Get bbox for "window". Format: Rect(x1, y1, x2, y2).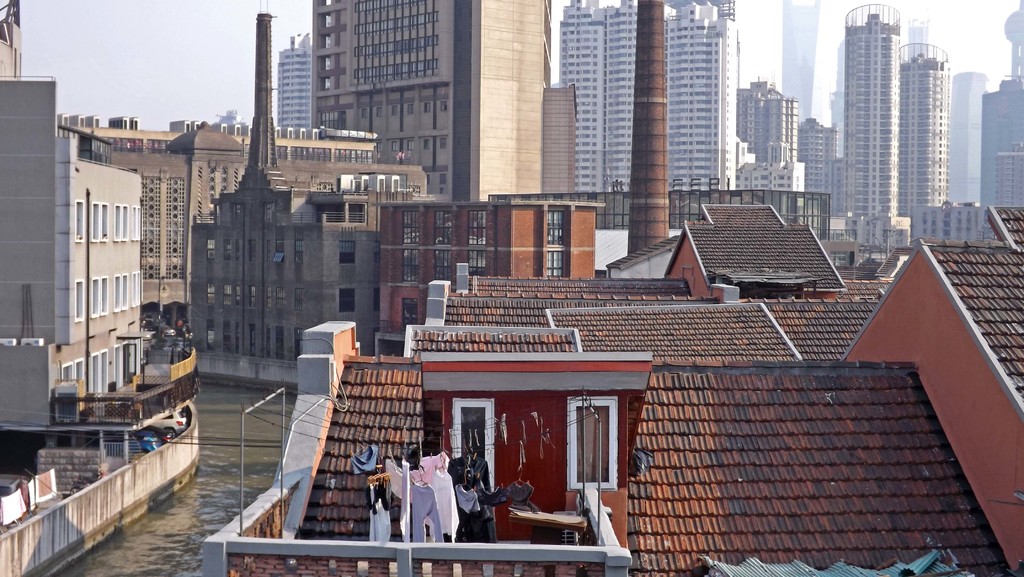
Rect(112, 275, 127, 312).
